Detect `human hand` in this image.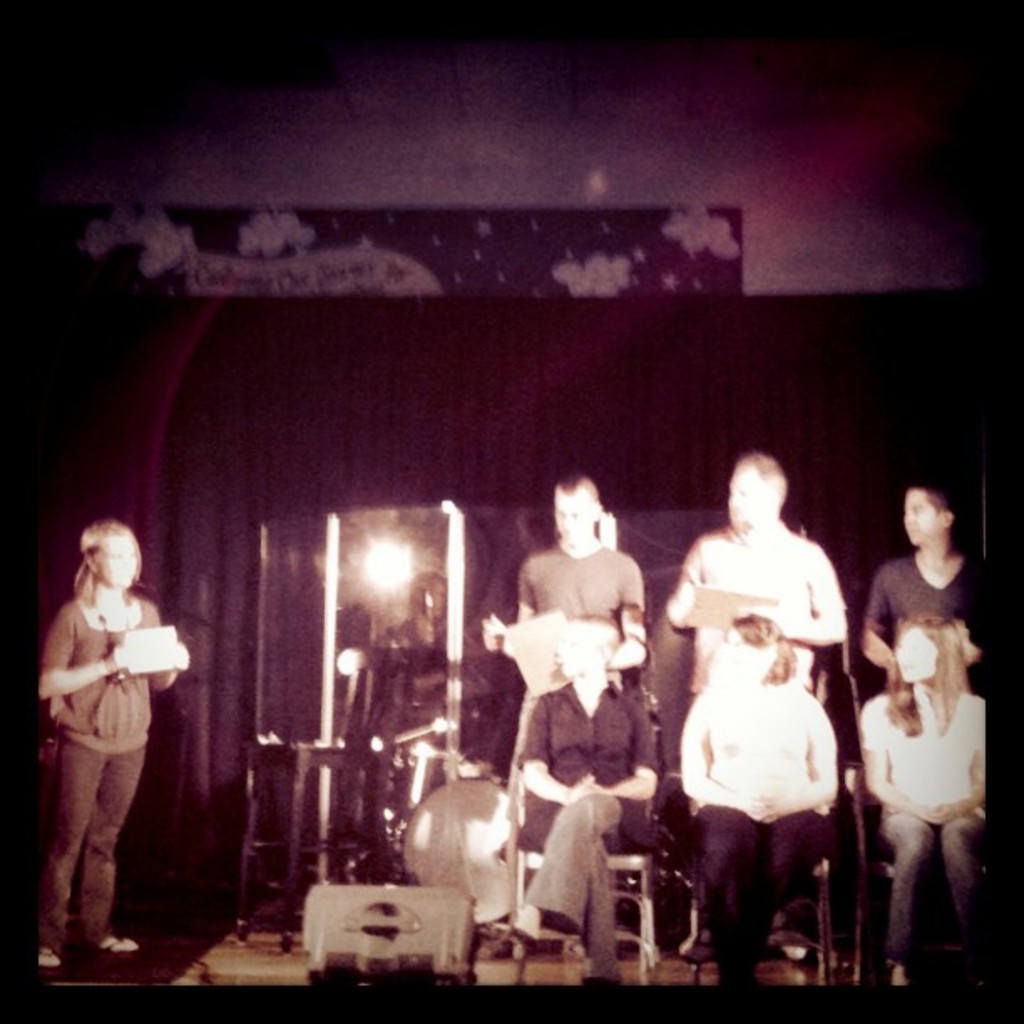
Detection: 567:771:602:808.
